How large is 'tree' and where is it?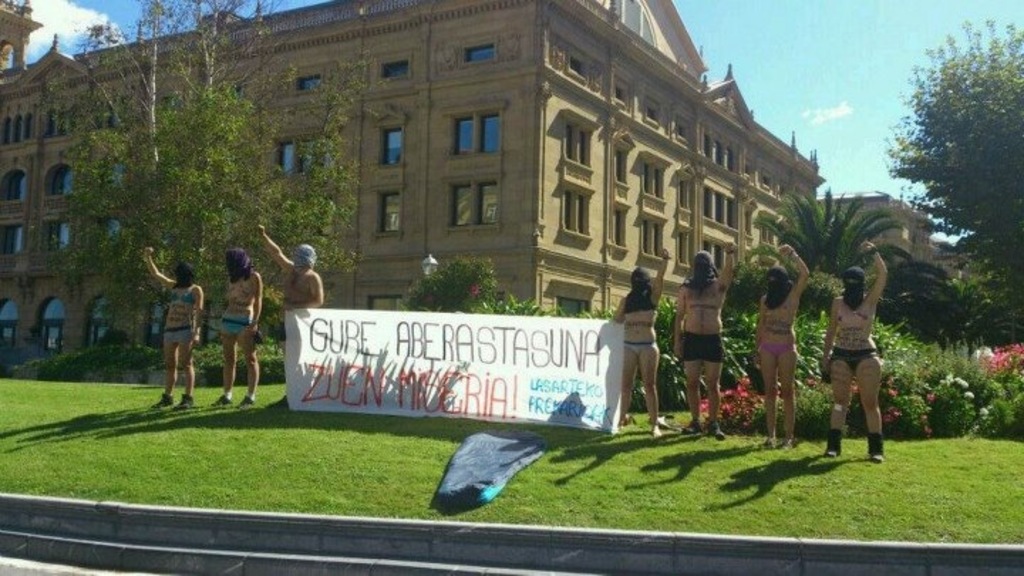
Bounding box: crop(164, 0, 299, 435).
